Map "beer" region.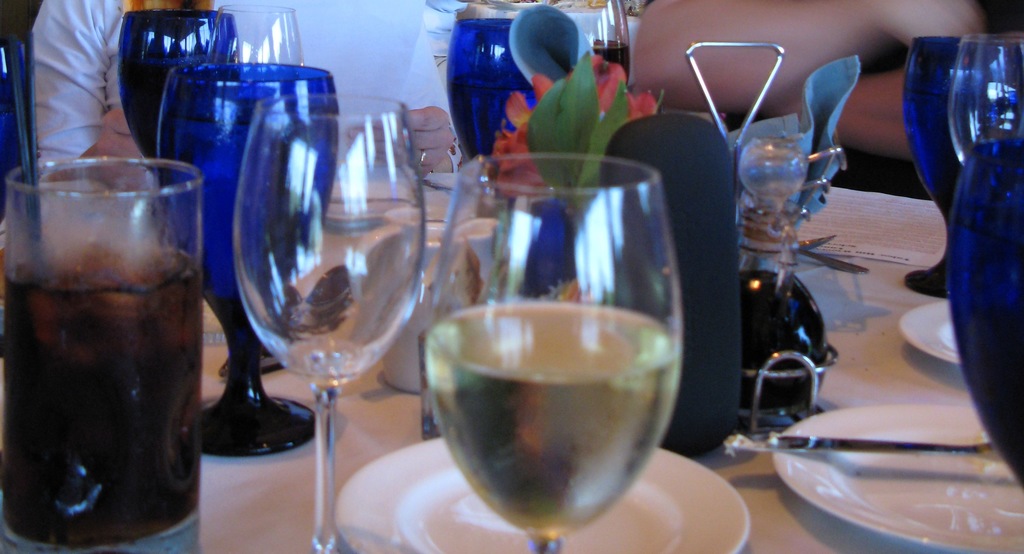
Mapped to {"x1": 899, "y1": 24, "x2": 978, "y2": 313}.
